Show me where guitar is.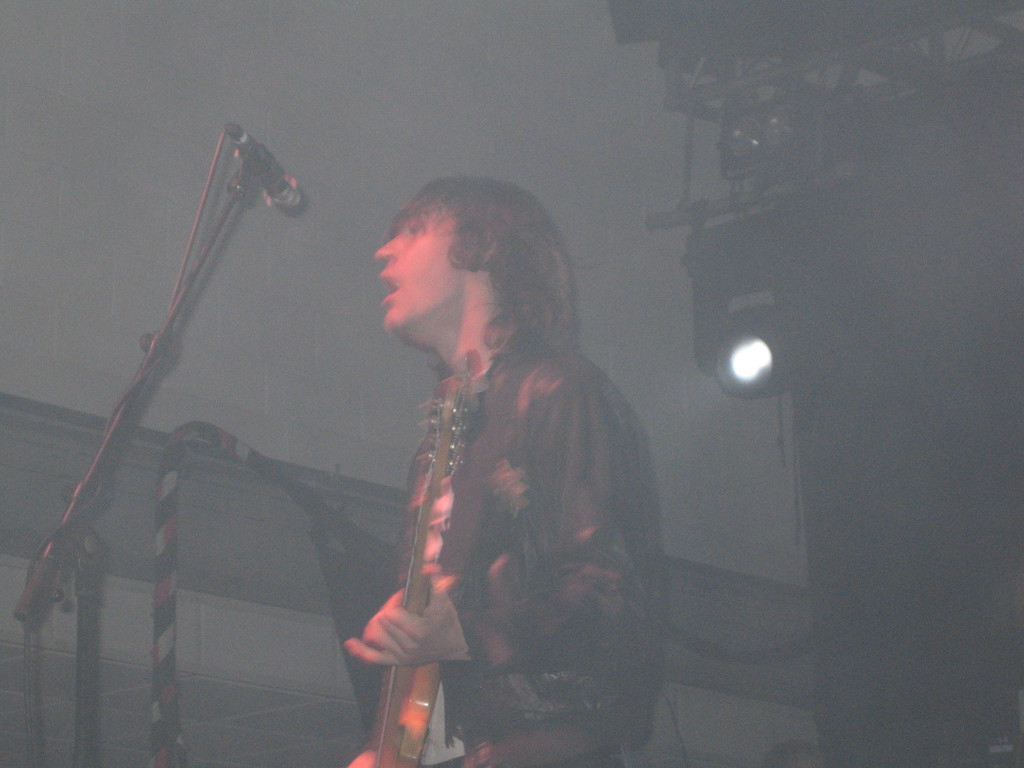
guitar is at 343,345,491,765.
